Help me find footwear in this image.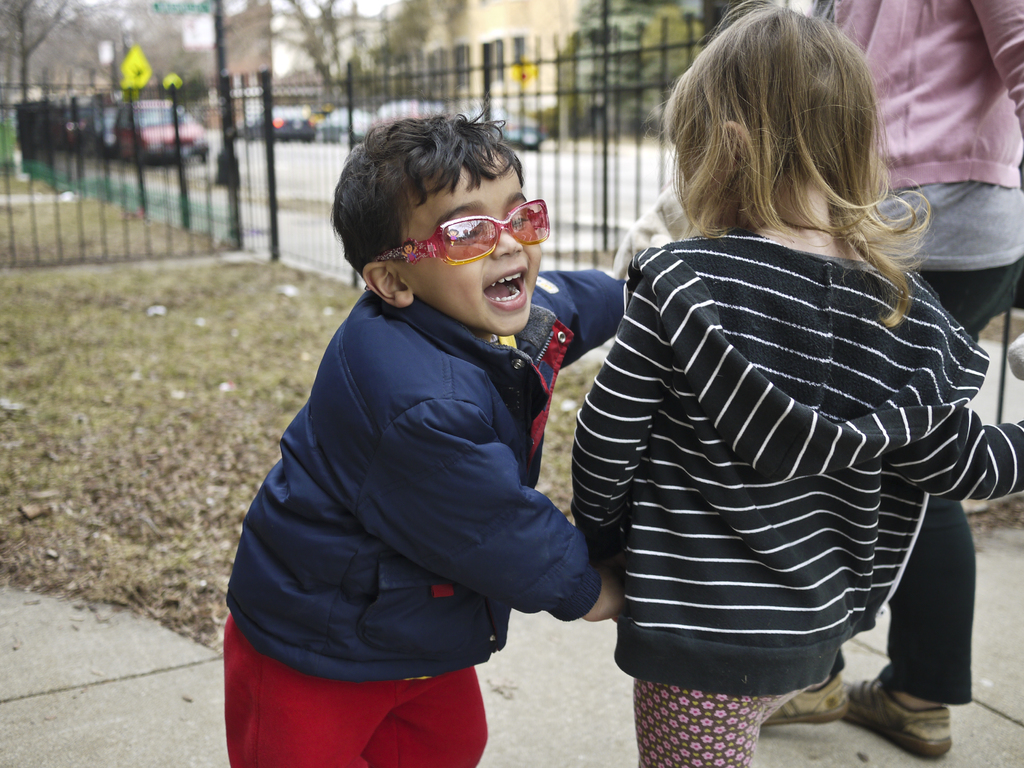
Found it: pyautogui.locateOnScreen(759, 669, 851, 726).
